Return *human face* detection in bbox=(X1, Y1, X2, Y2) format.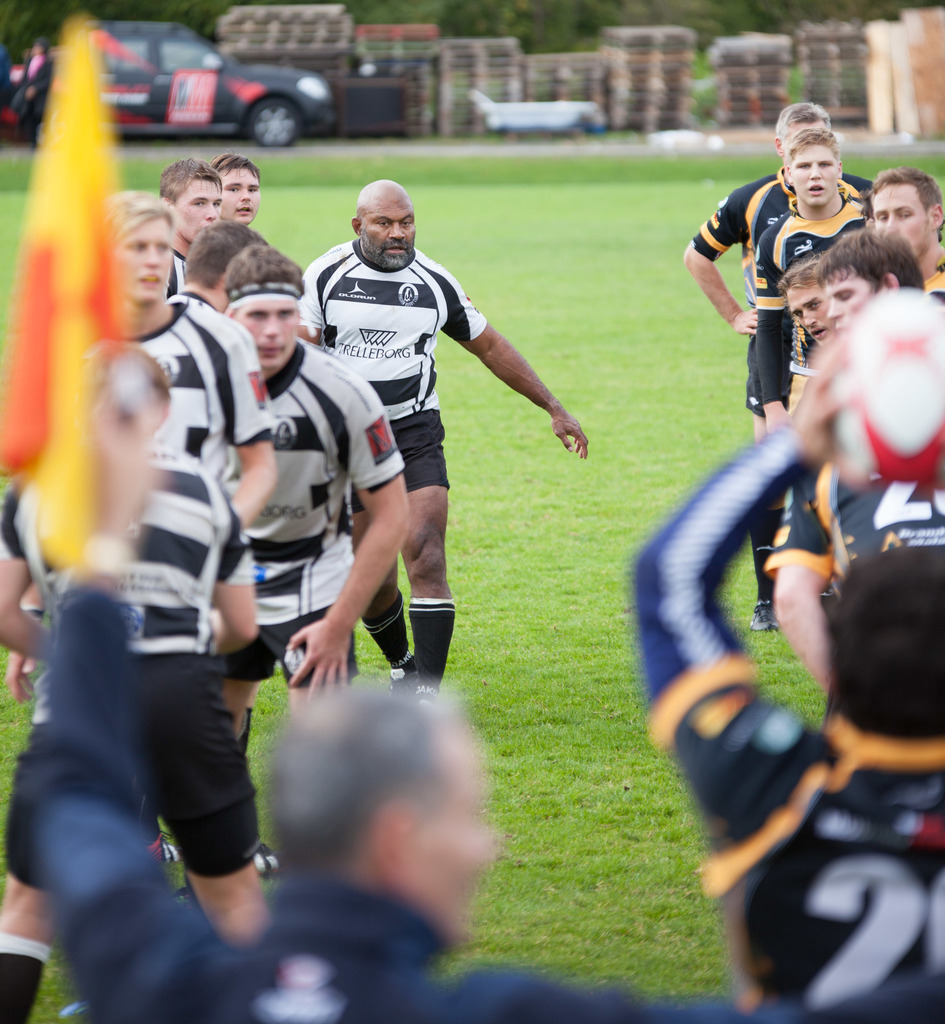
bbox=(111, 218, 172, 303).
